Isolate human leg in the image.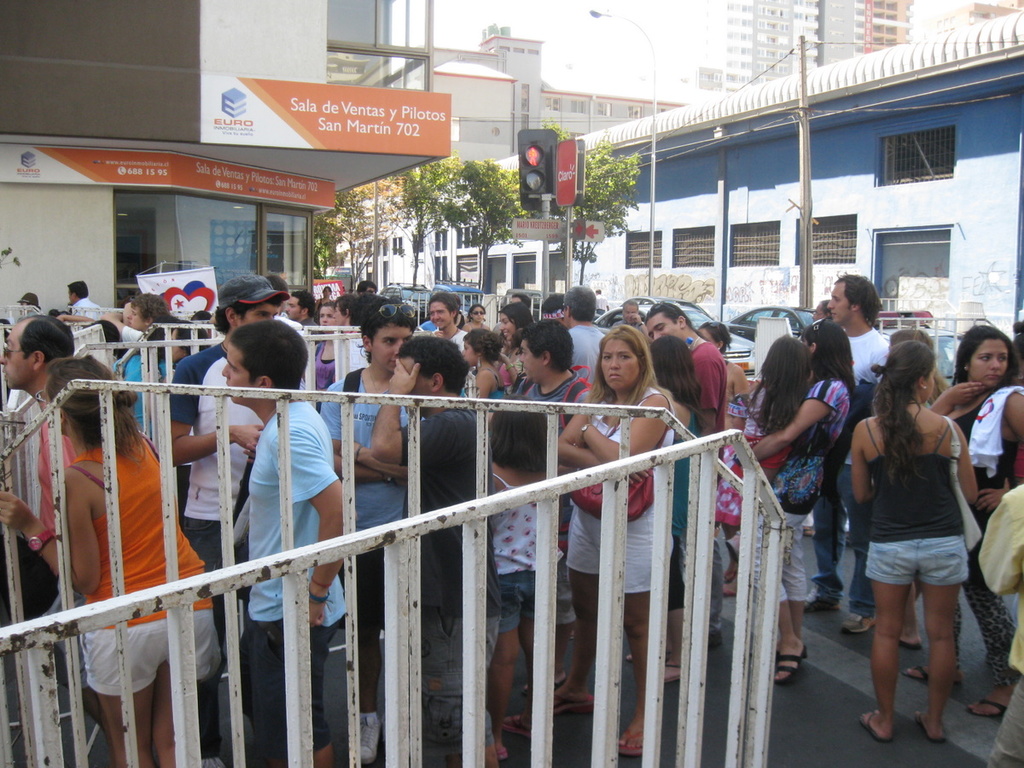
Isolated region: bbox=(783, 509, 815, 642).
